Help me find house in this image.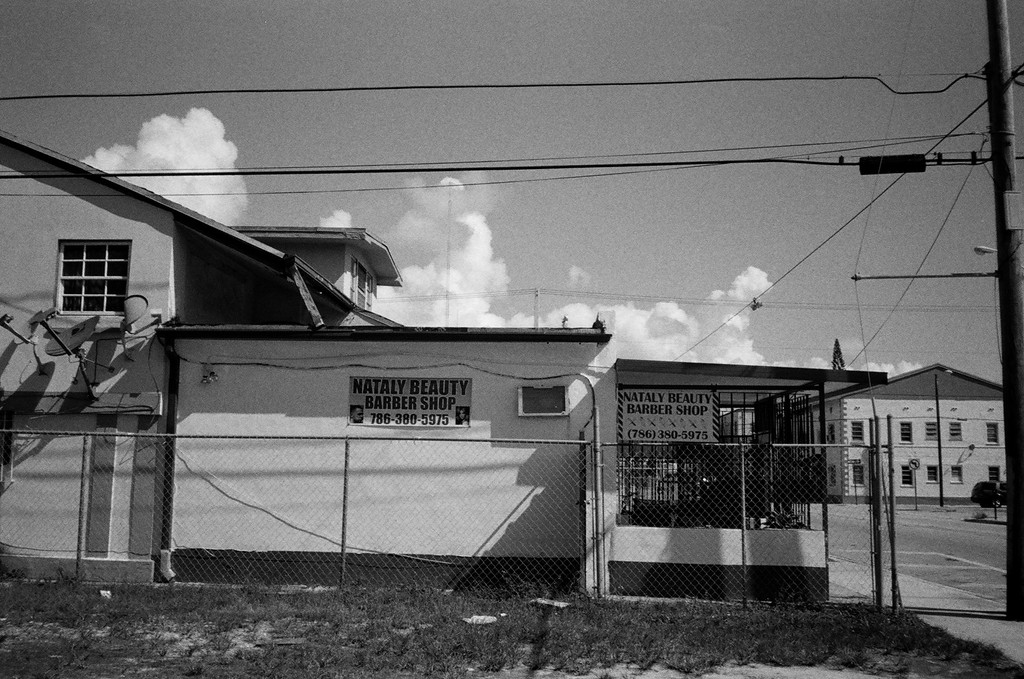
Found it: {"left": 0, "top": 129, "right": 401, "bottom": 586}.
